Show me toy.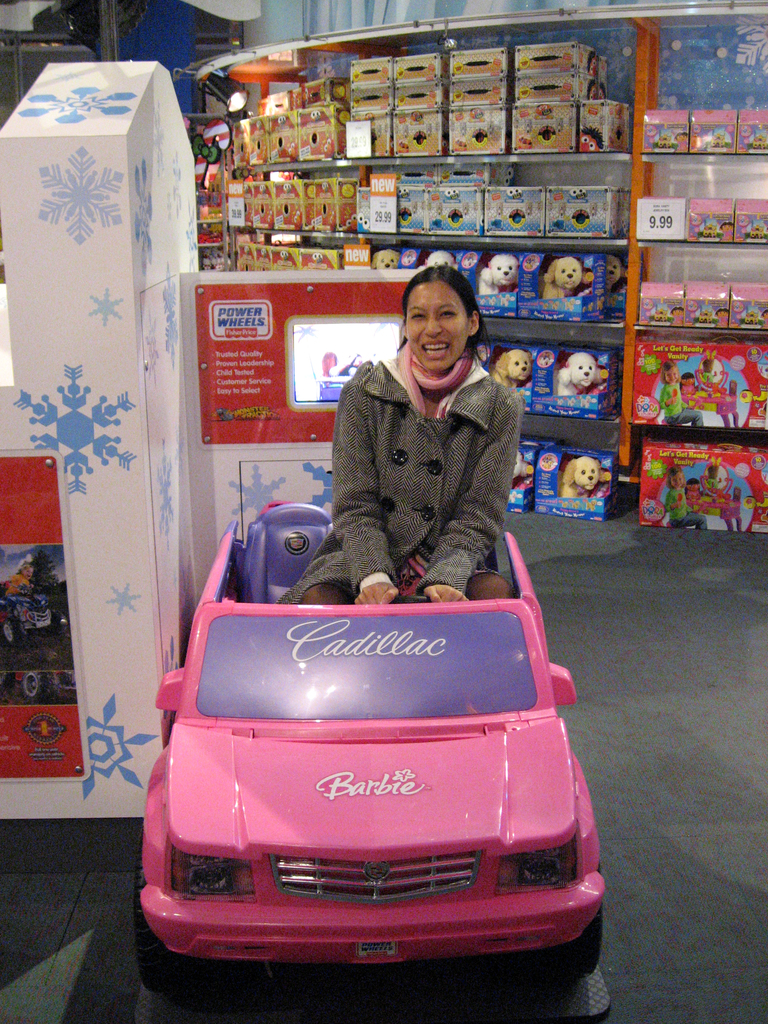
toy is here: BBox(511, 453, 529, 479).
